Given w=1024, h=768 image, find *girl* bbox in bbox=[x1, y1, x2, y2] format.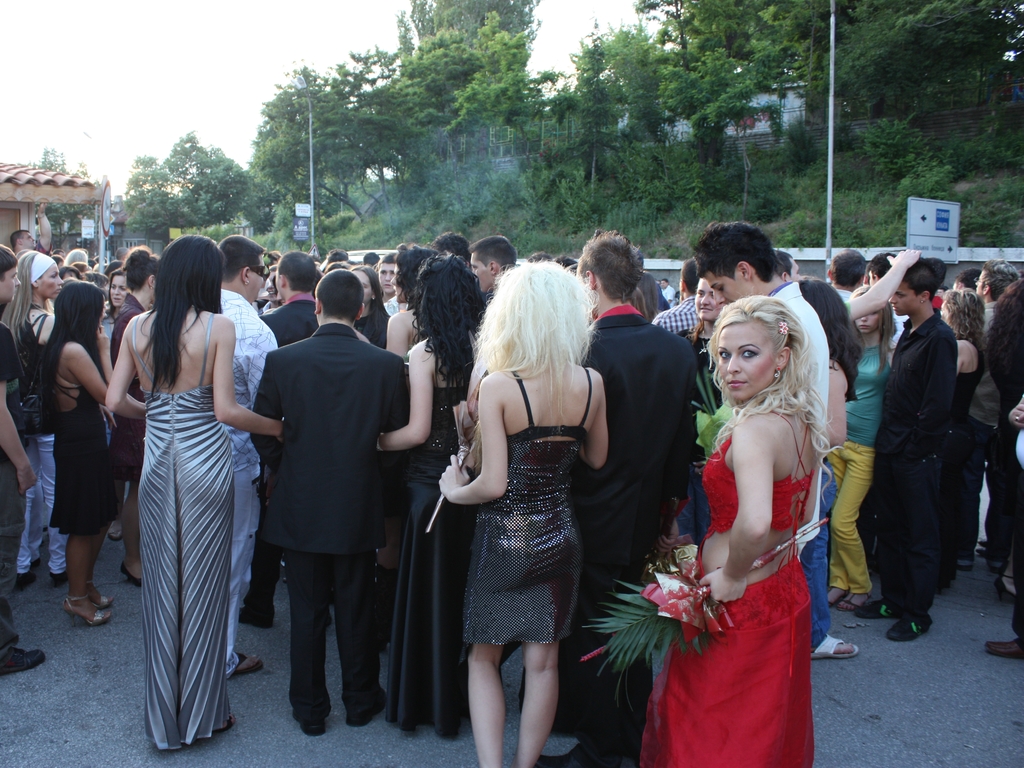
bbox=[845, 284, 902, 609].
